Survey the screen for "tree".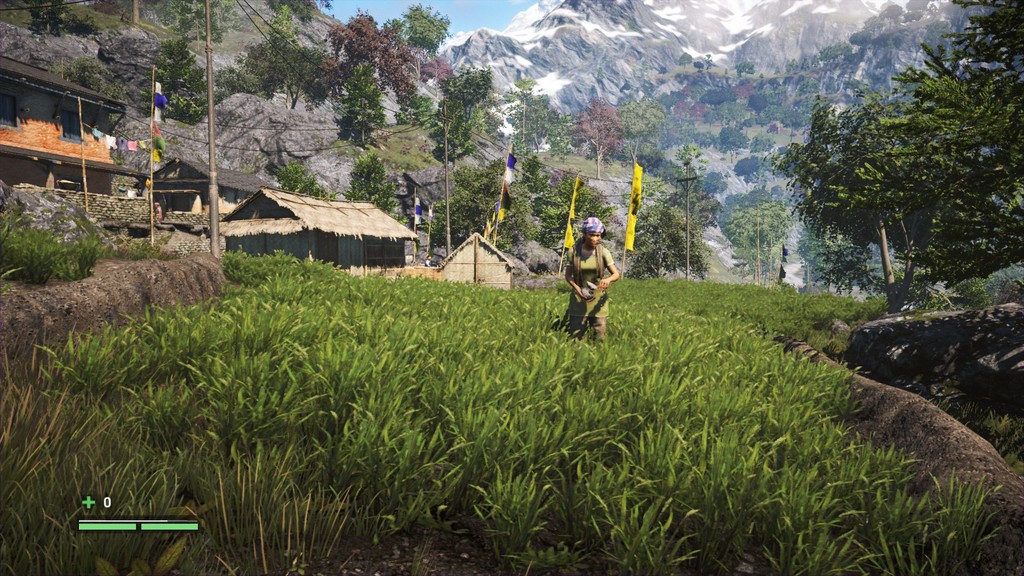
Survey found: (x1=136, y1=31, x2=211, y2=131).
